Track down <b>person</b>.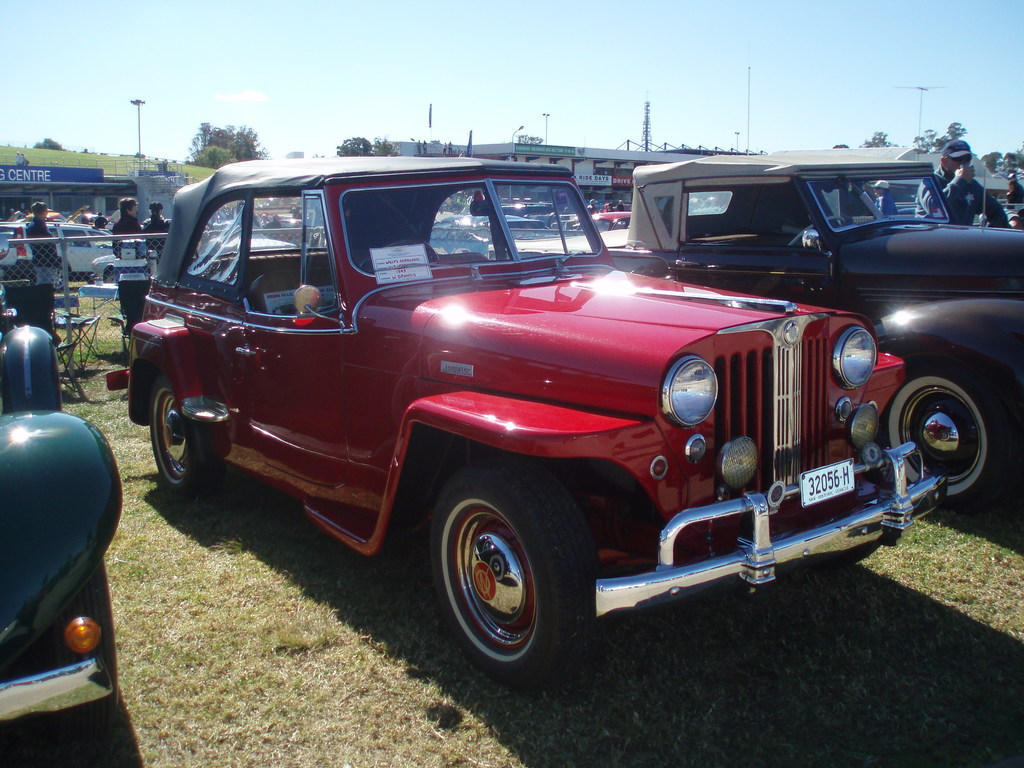
Tracked to [left=24, top=199, right=62, bottom=301].
